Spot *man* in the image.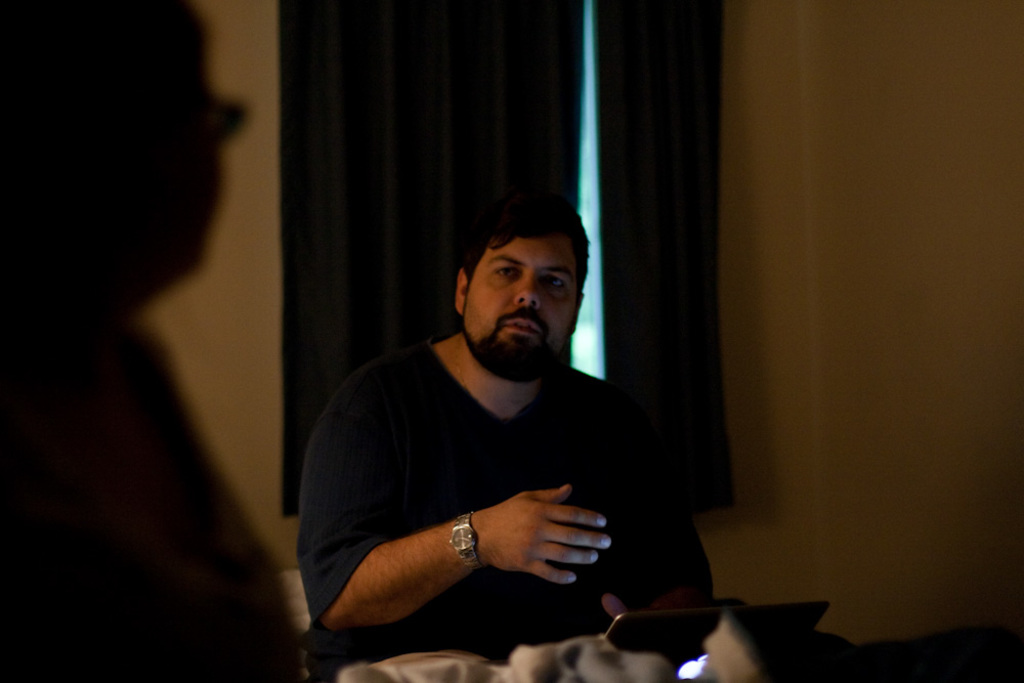
*man* found at box=[295, 191, 673, 676].
